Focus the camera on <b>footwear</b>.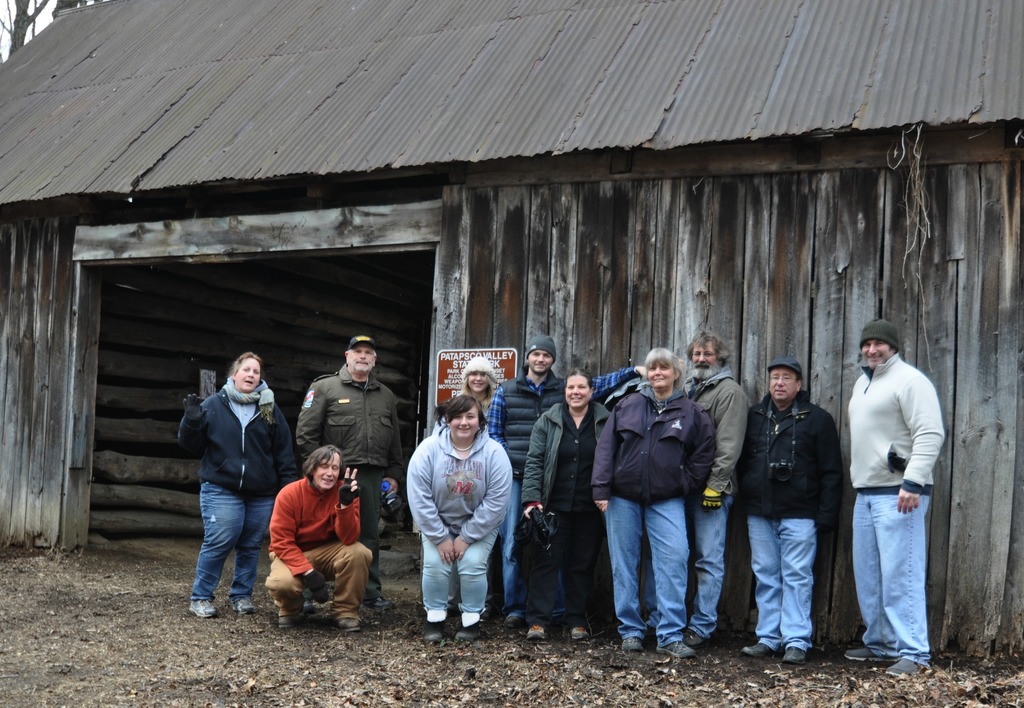
Focus region: [x1=456, y1=625, x2=480, y2=639].
